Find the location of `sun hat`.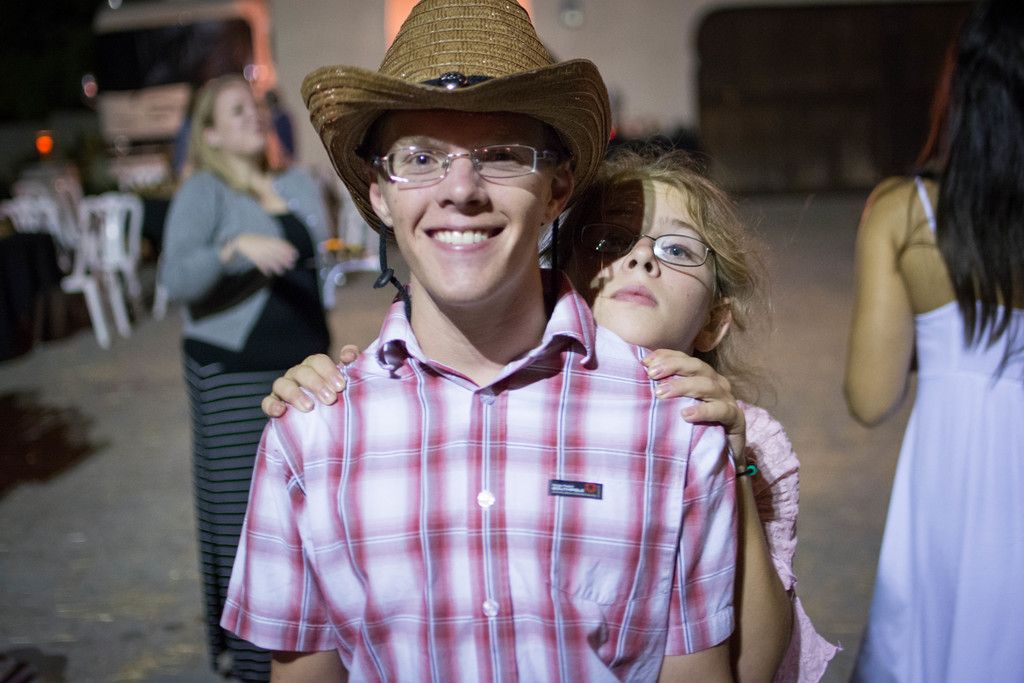
Location: (left=299, top=0, right=619, bottom=336).
